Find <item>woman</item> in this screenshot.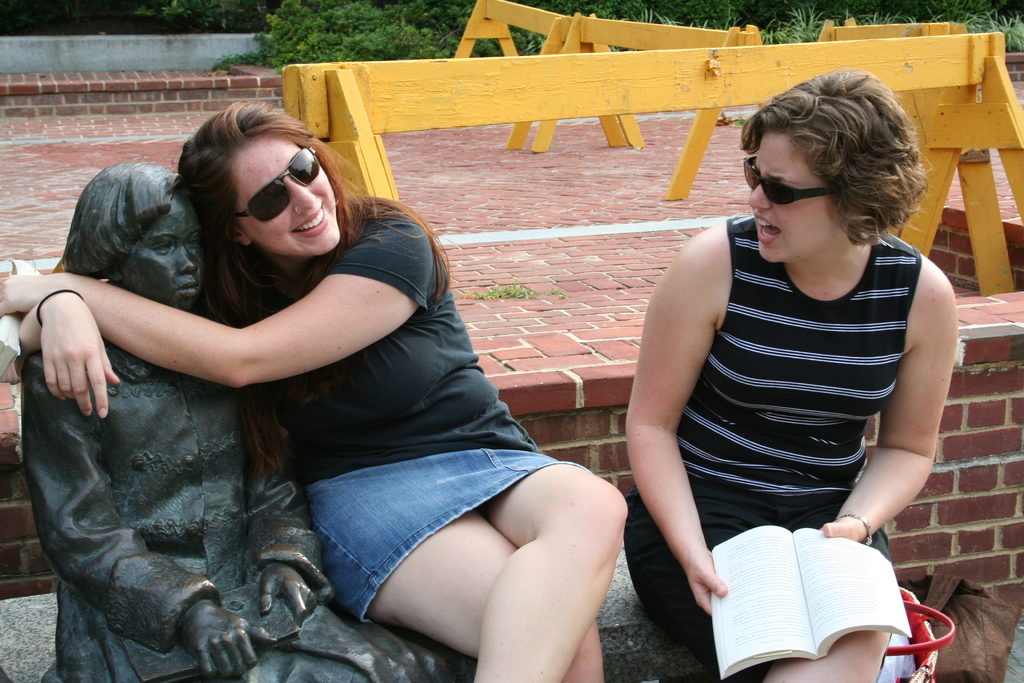
The bounding box for <item>woman</item> is select_region(605, 52, 954, 665).
